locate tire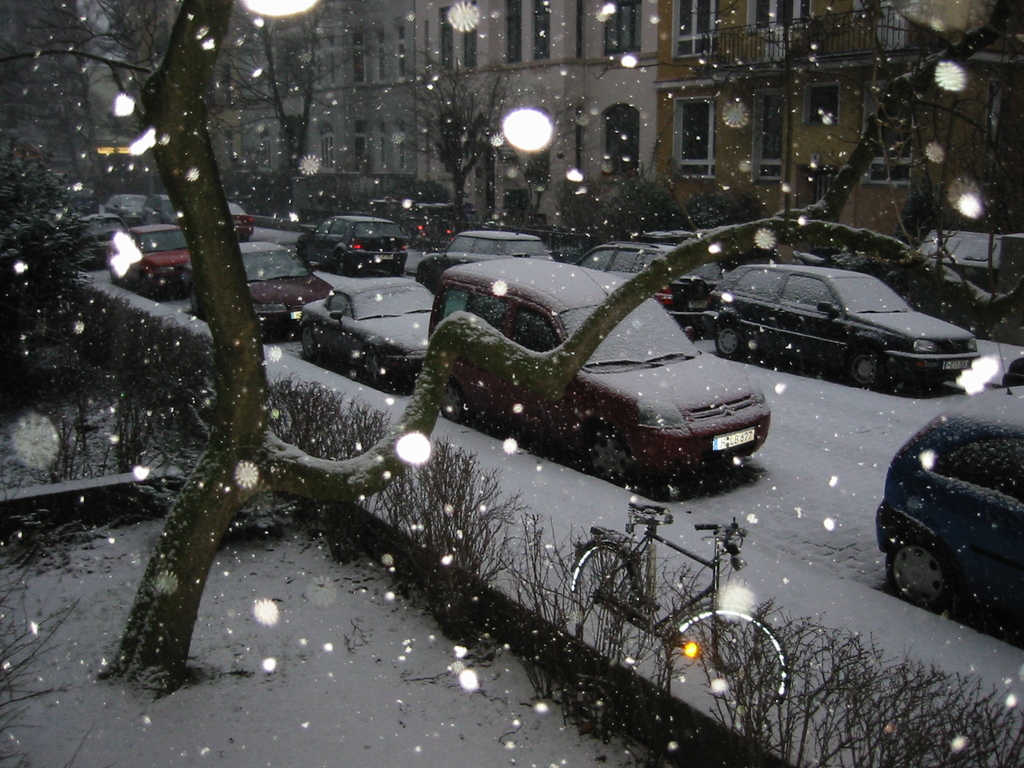
pyautogui.locateOnScreen(584, 424, 627, 484)
